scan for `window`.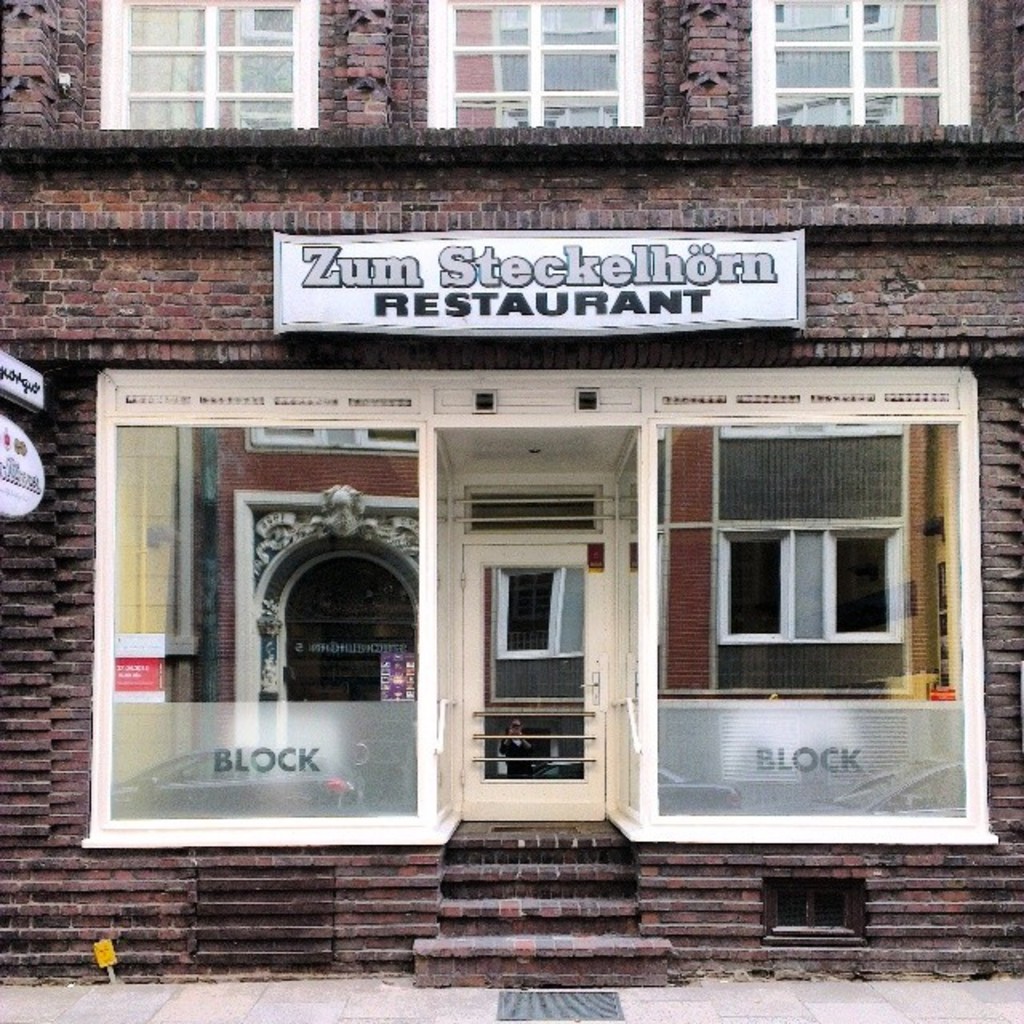
Scan result: select_region(493, 568, 566, 669).
